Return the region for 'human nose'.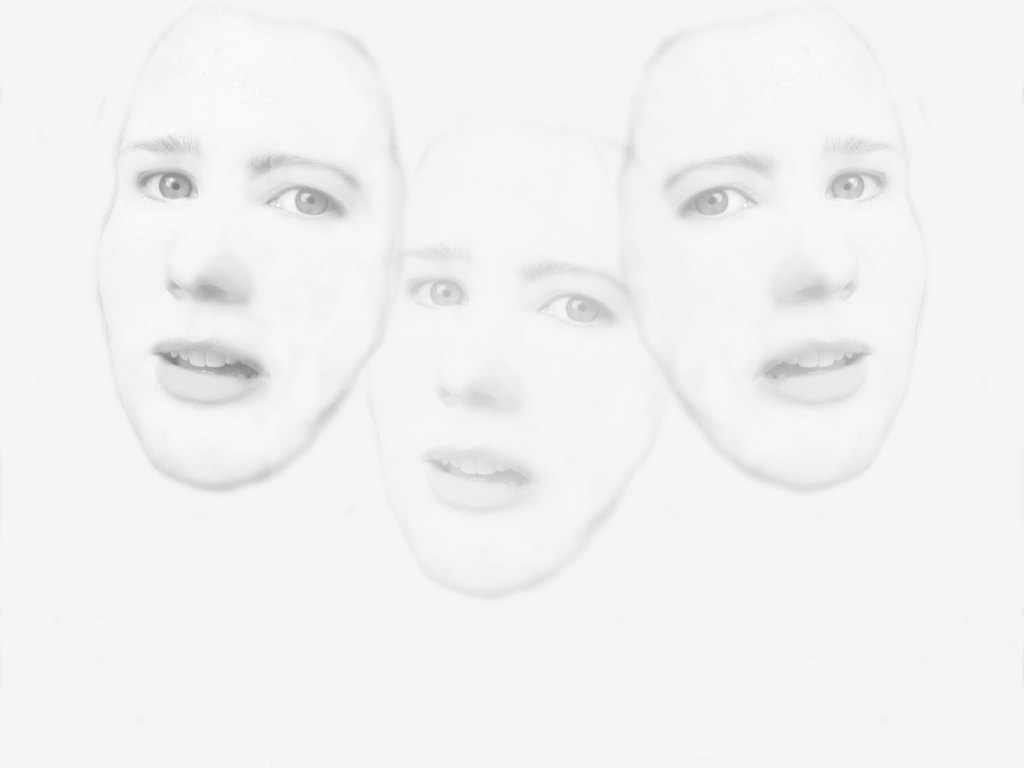
164, 195, 248, 301.
